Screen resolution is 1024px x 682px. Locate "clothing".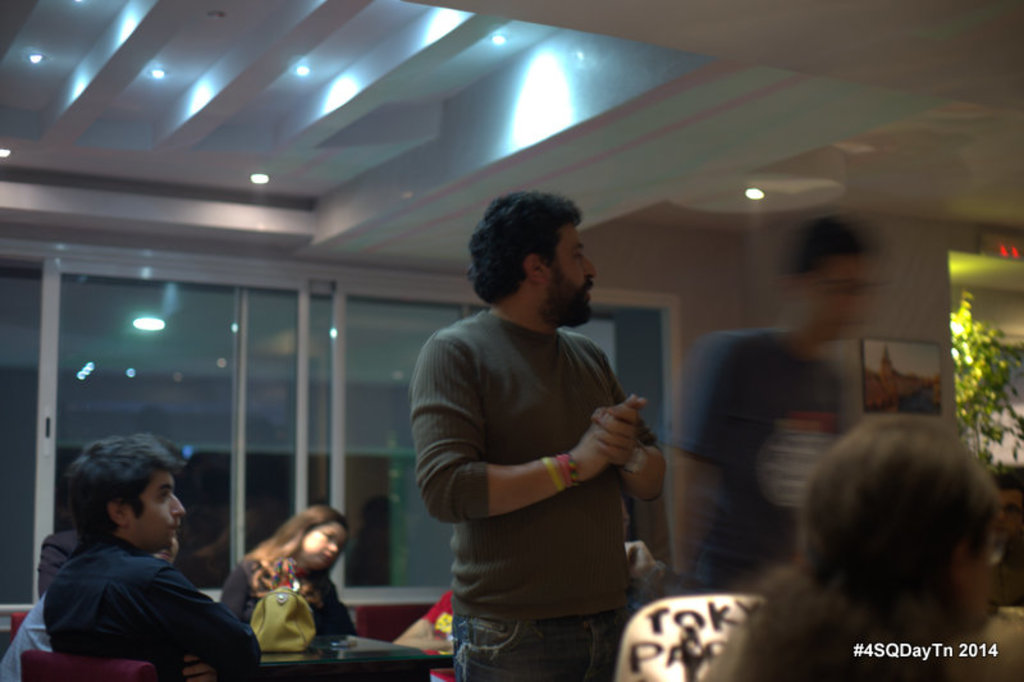
(left=44, top=536, right=259, bottom=681).
